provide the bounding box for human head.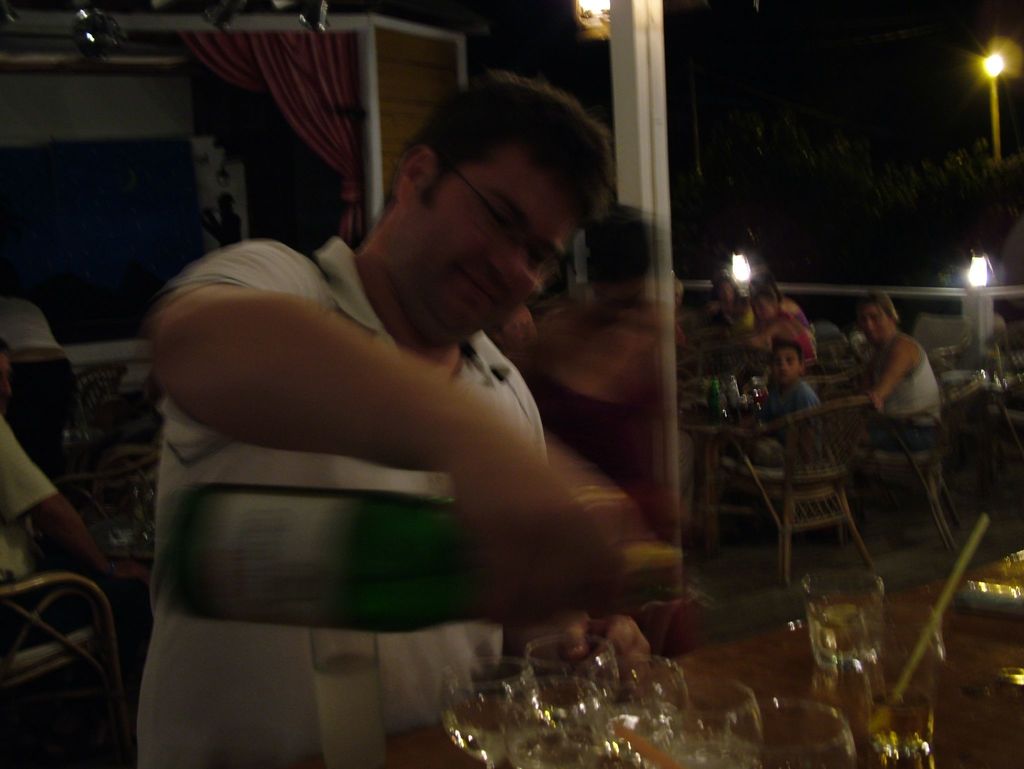
BBox(771, 337, 803, 384).
